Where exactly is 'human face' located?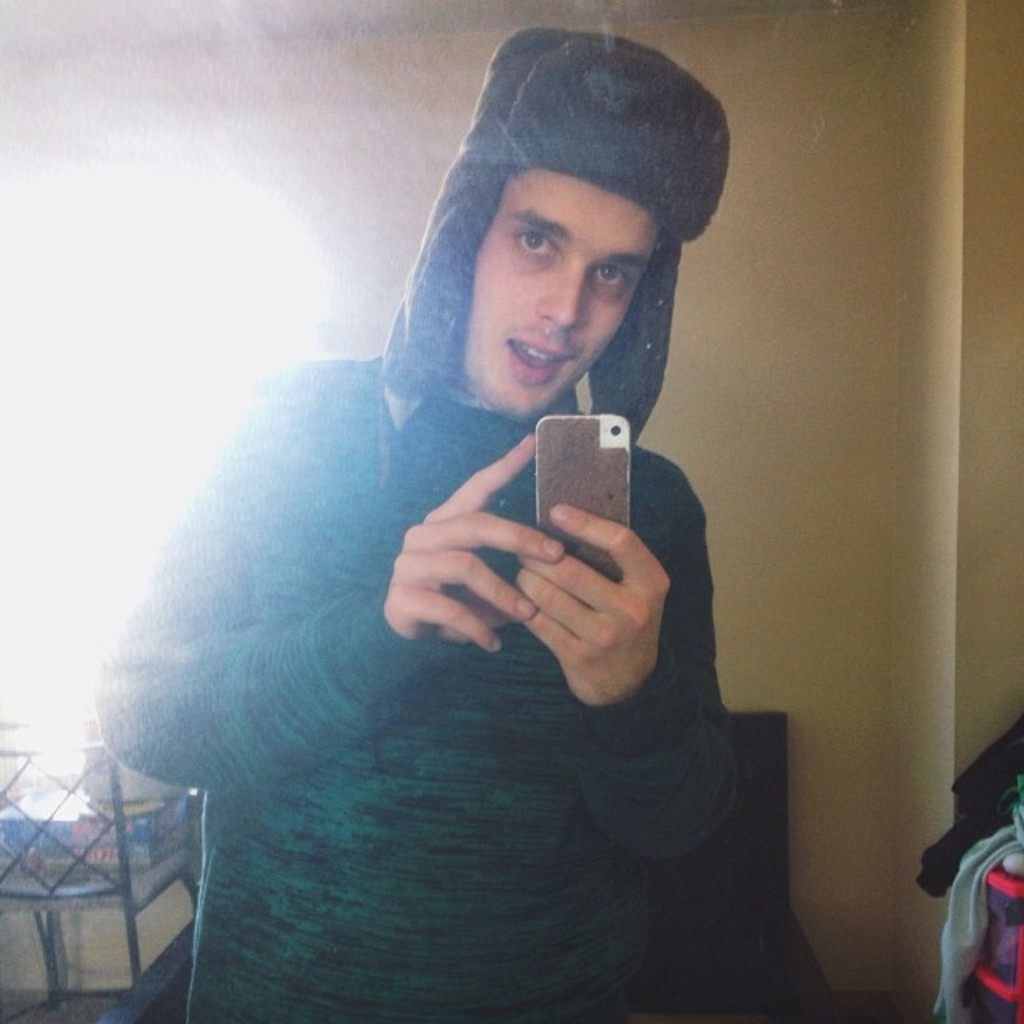
Its bounding box is pyautogui.locateOnScreen(462, 162, 669, 418).
